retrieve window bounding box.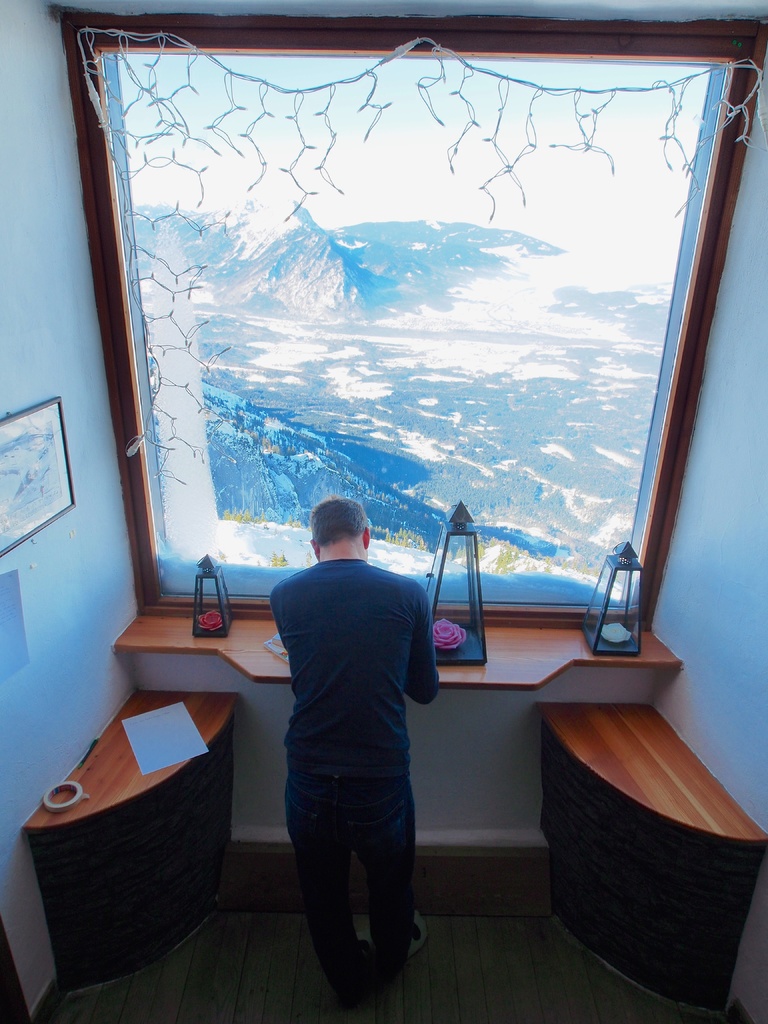
Bounding box: BBox(110, 41, 662, 647).
